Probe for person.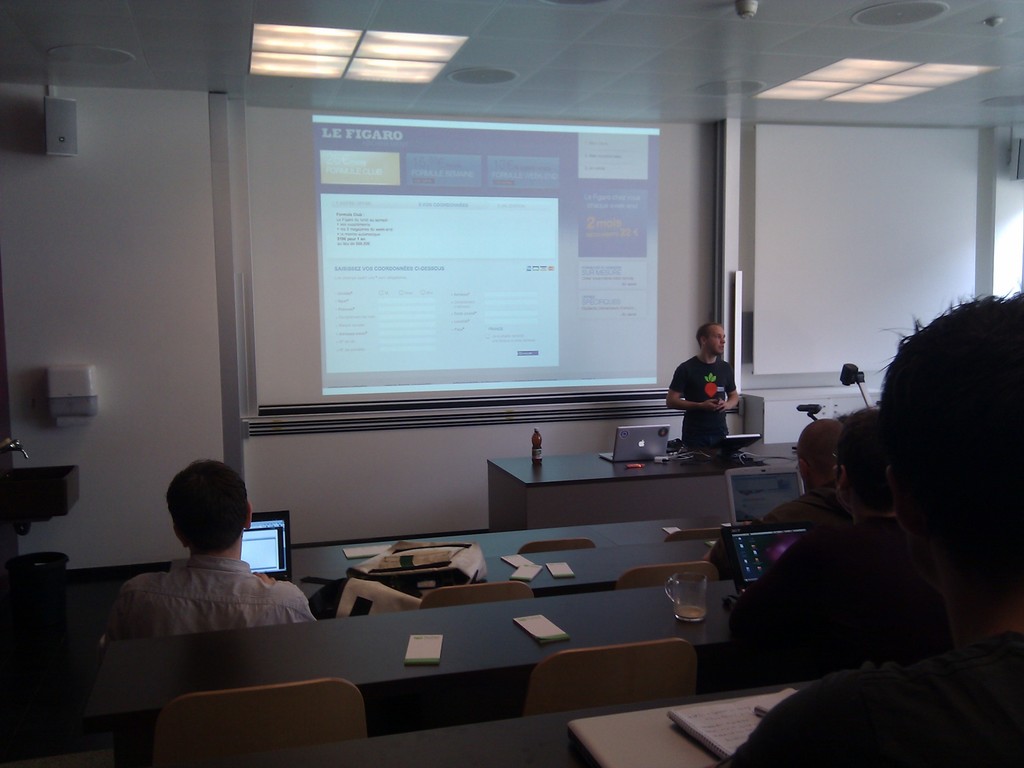
Probe result: x1=716, y1=293, x2=1023, y2=767.
